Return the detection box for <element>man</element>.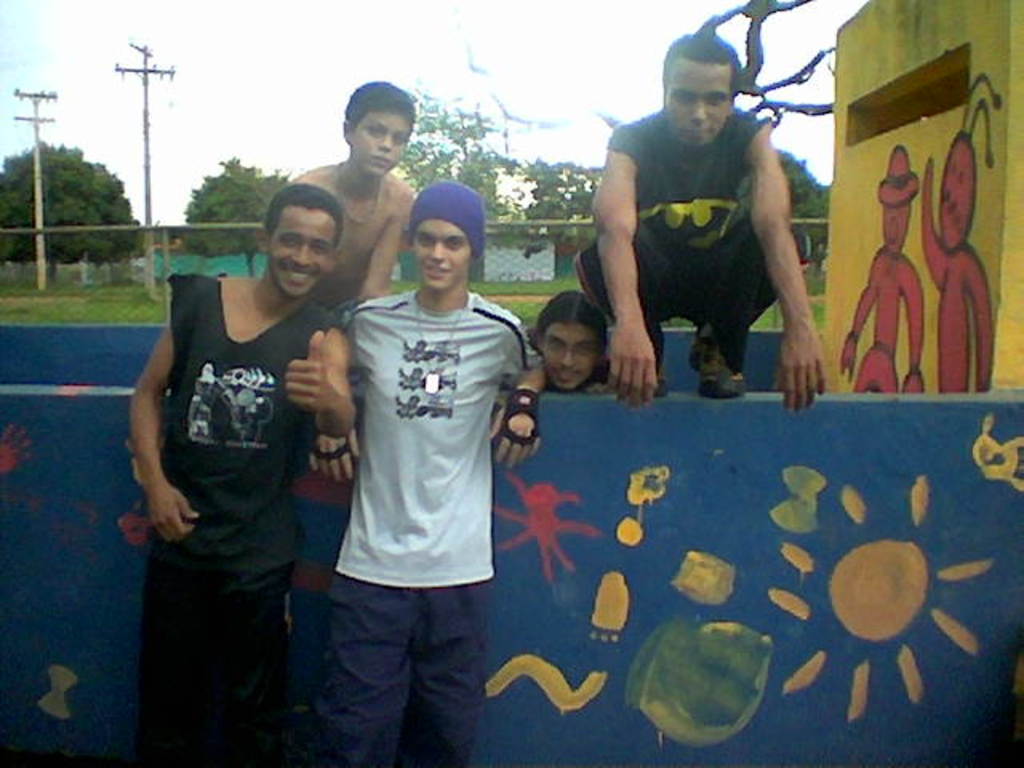
l=578, t=32, r=826, b=410.
